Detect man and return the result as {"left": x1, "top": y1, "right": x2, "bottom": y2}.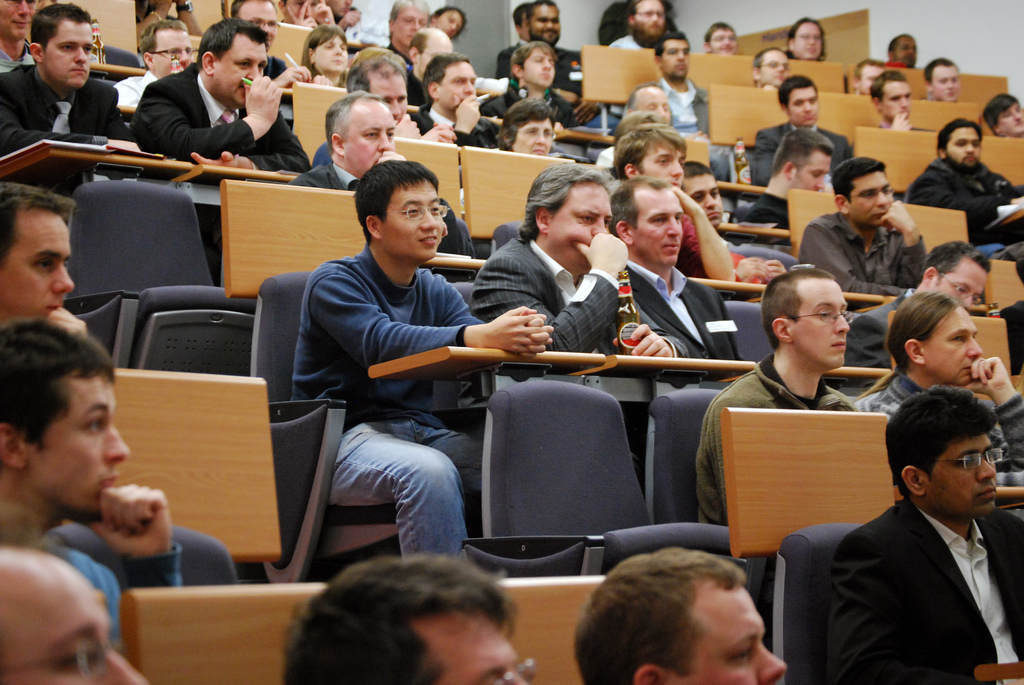
{"left": 883, "top": 33, "right": 925, "bottom": 75}.
